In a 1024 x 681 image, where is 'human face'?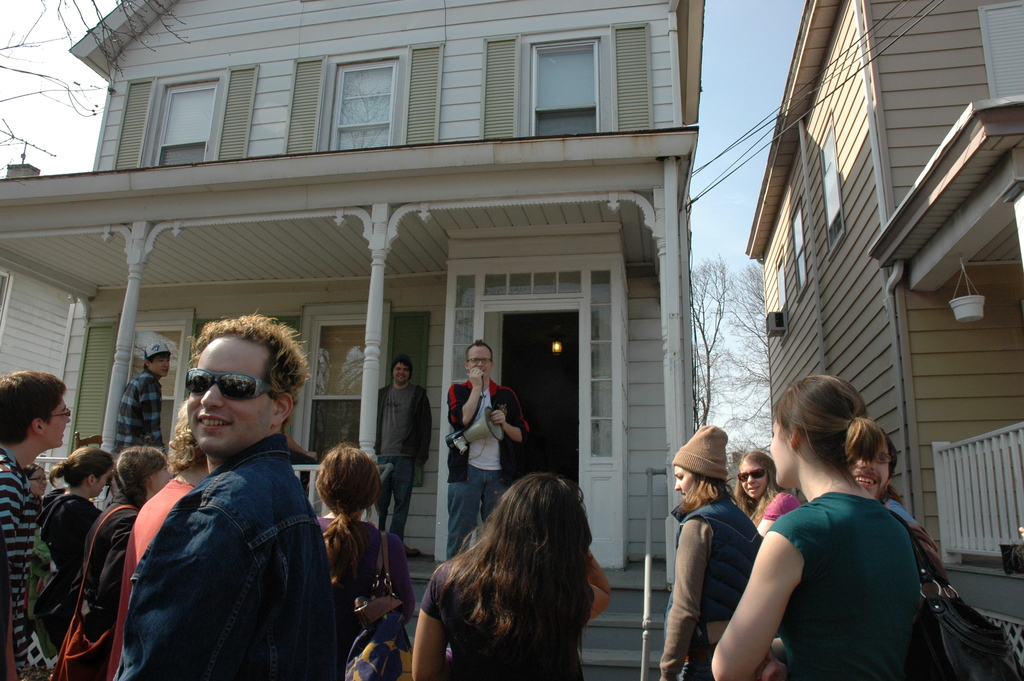
(671,464,697,502).
